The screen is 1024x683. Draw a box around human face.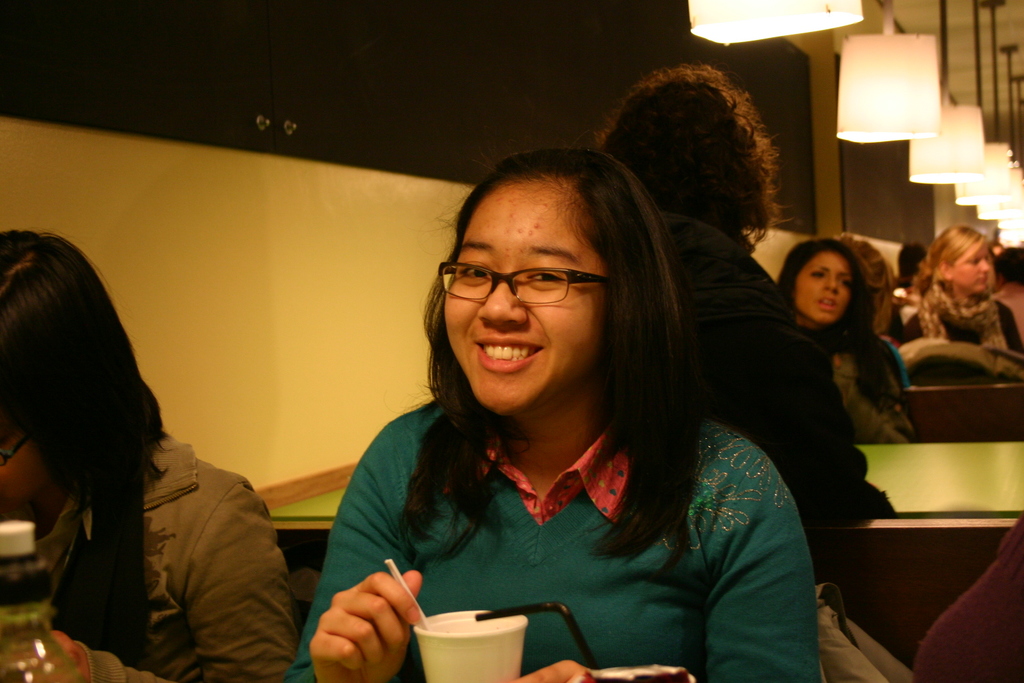
441,183,609,420.
